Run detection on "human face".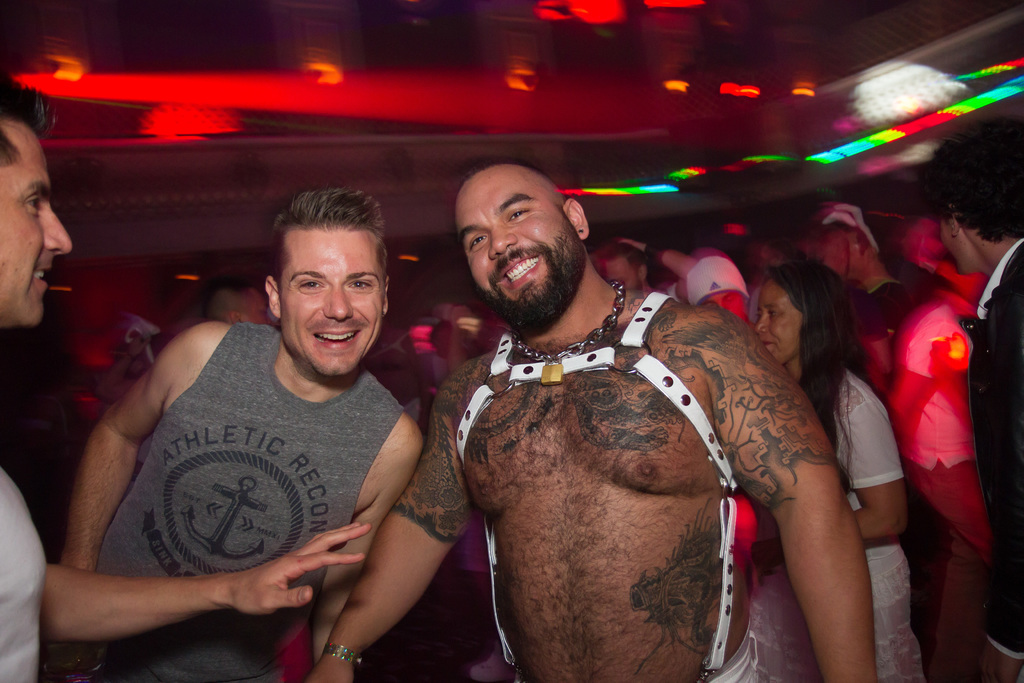
Result: 609/258/643/289.
